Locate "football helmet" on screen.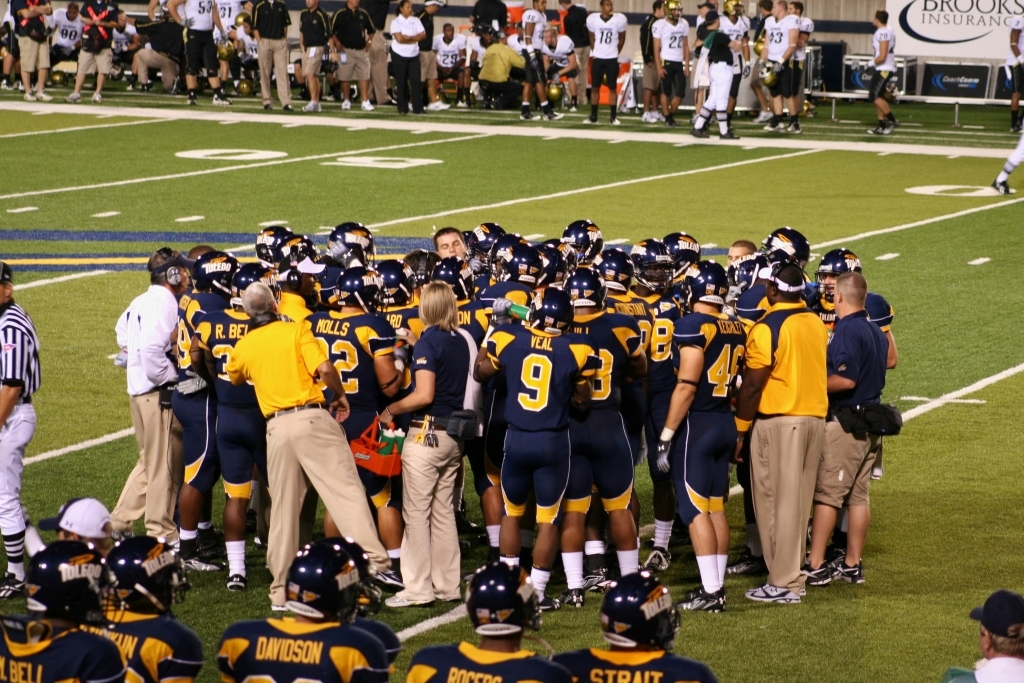
On screen at BBox(218, 40, 236, 56).
